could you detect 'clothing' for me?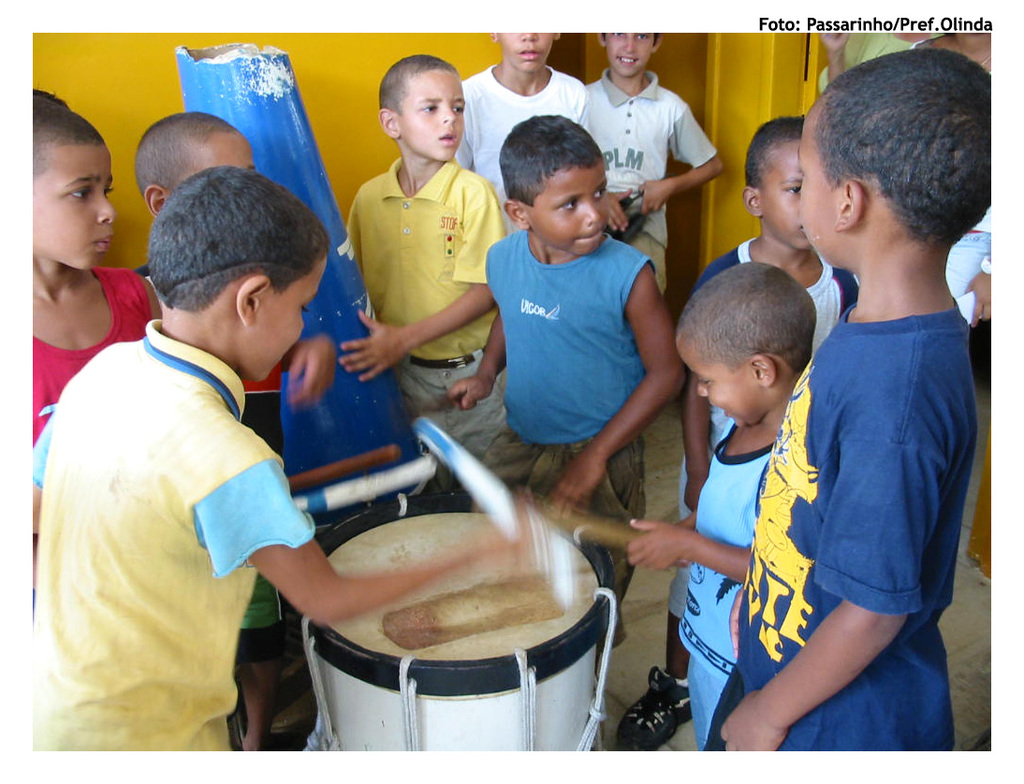
Detection result: {"x1": 453, "y1": 66, "x2": 583, "y2": 244}.
